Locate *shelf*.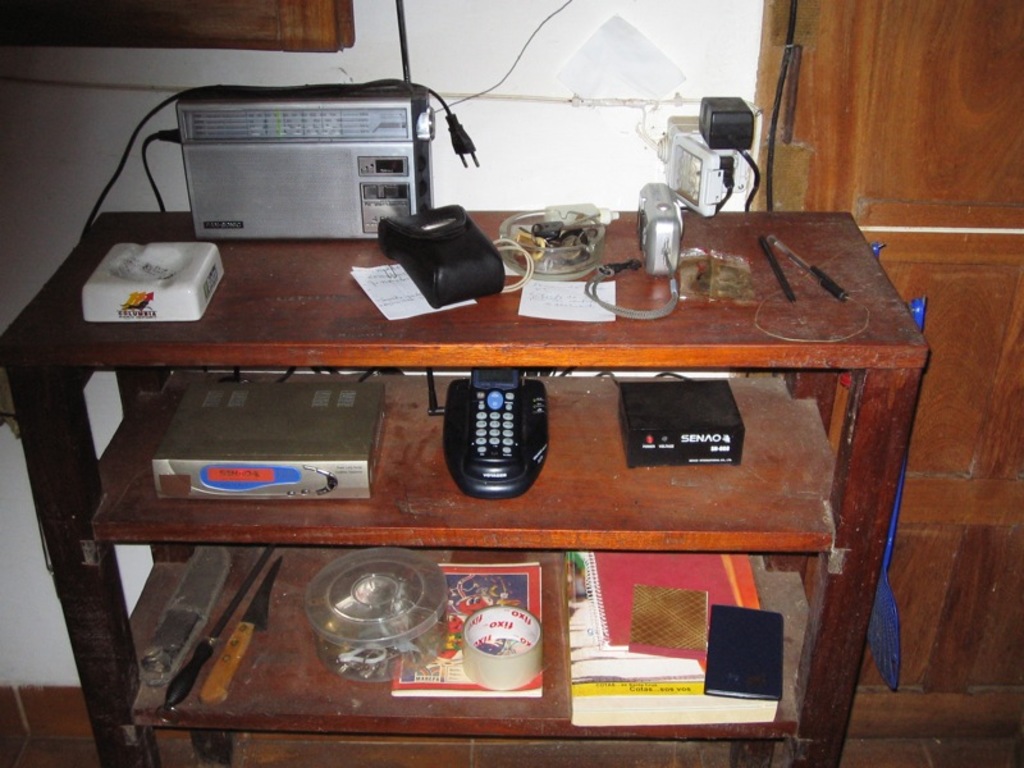
Bounding box: [x1=124, y1=522, x2=810, y2=764].
